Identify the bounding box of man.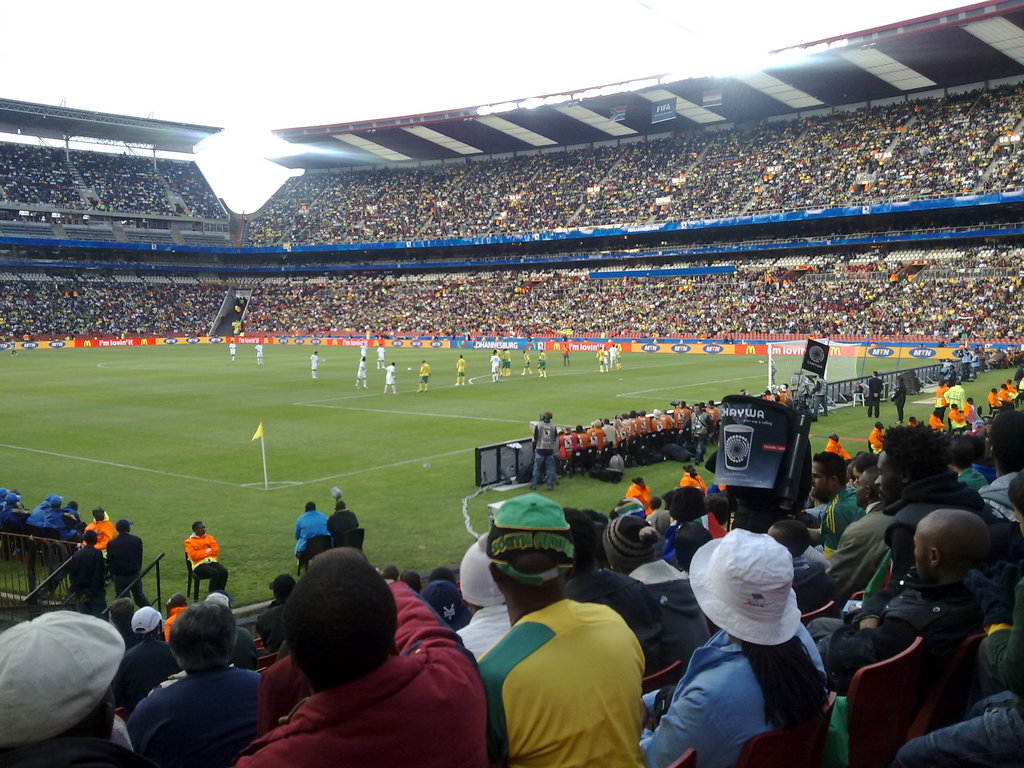
(929, 410, 945, 436).
